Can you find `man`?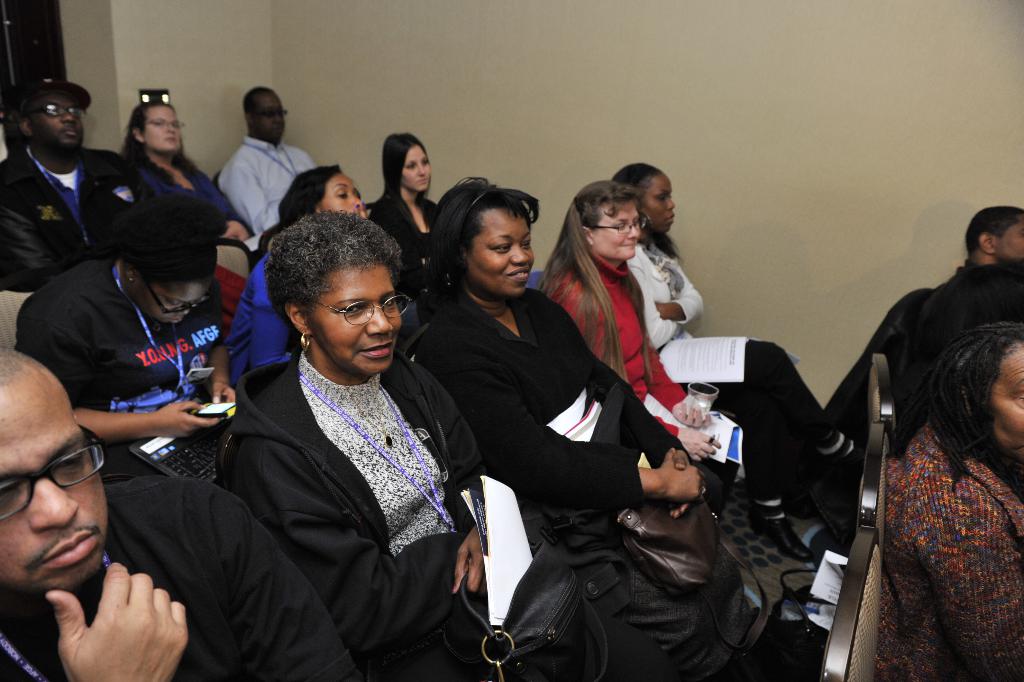
Yes, bounding box: region(0, 74, 126, 307).
